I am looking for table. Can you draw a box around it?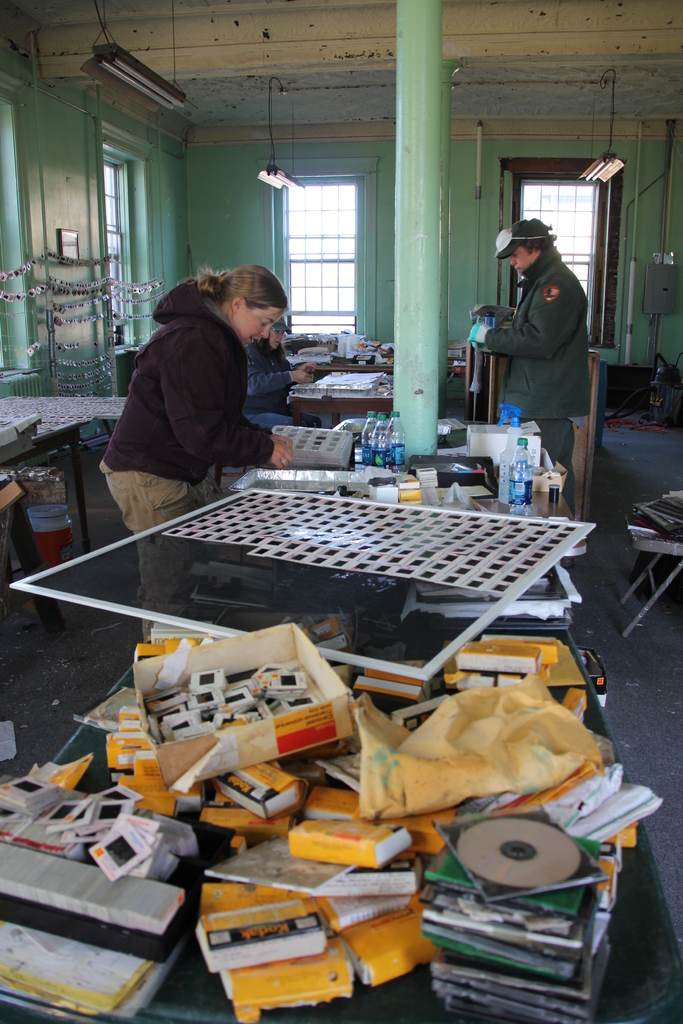
Sure, the bounding box is box=[290, 369, 407, 452].
